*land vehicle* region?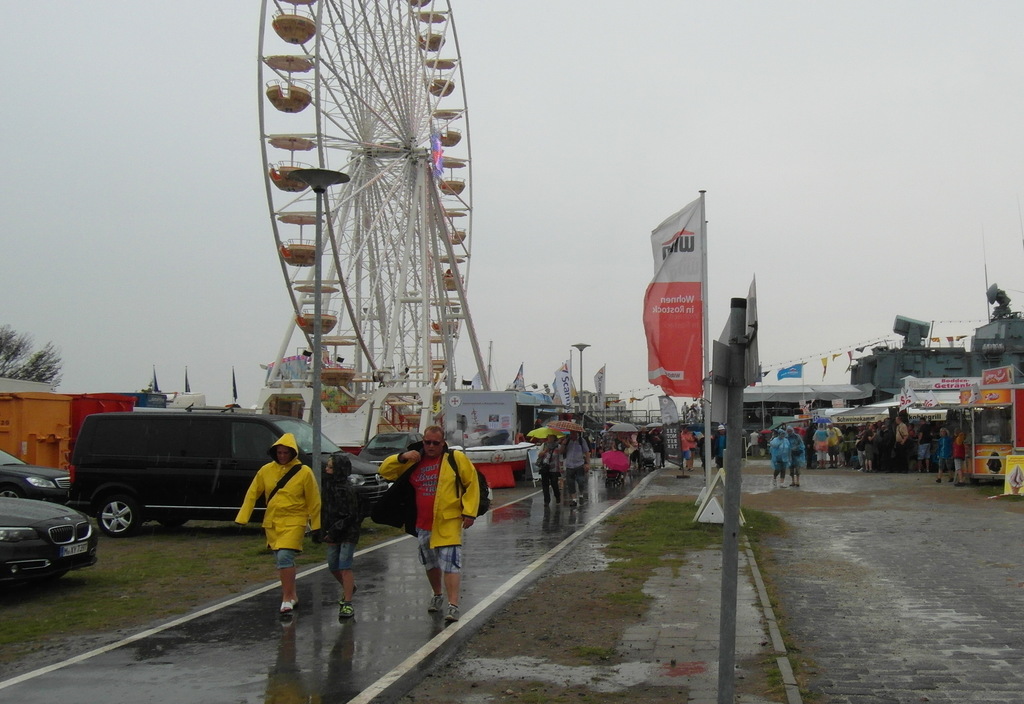
<bbox>0, 449, 72, 506</bbox>
